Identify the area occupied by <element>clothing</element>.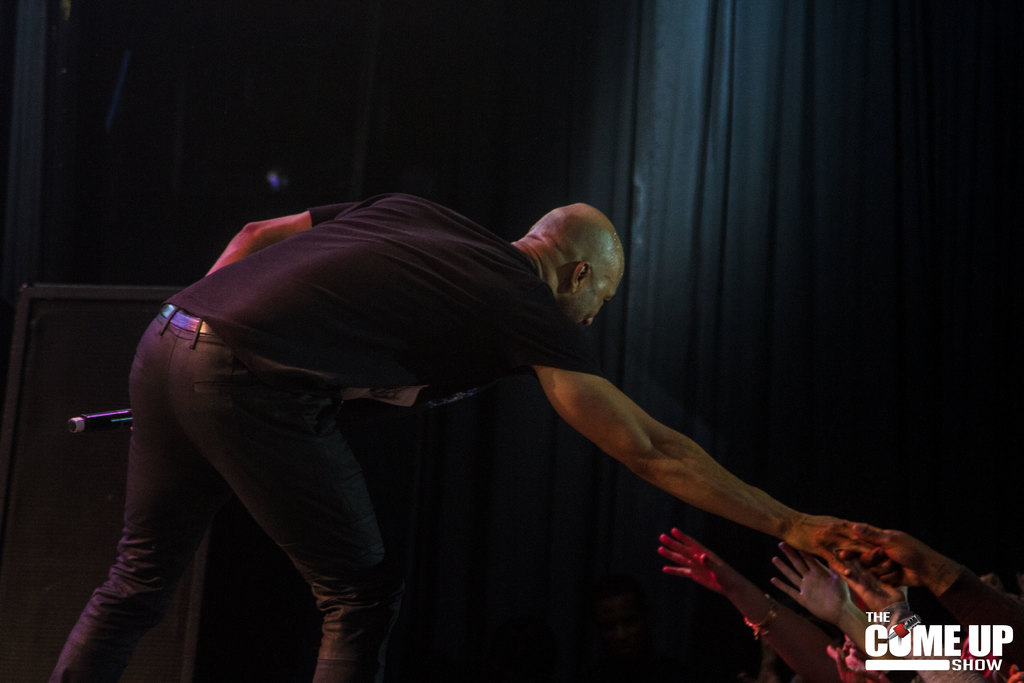
Area: [left=106, top=152, right=639, bottom=643].
